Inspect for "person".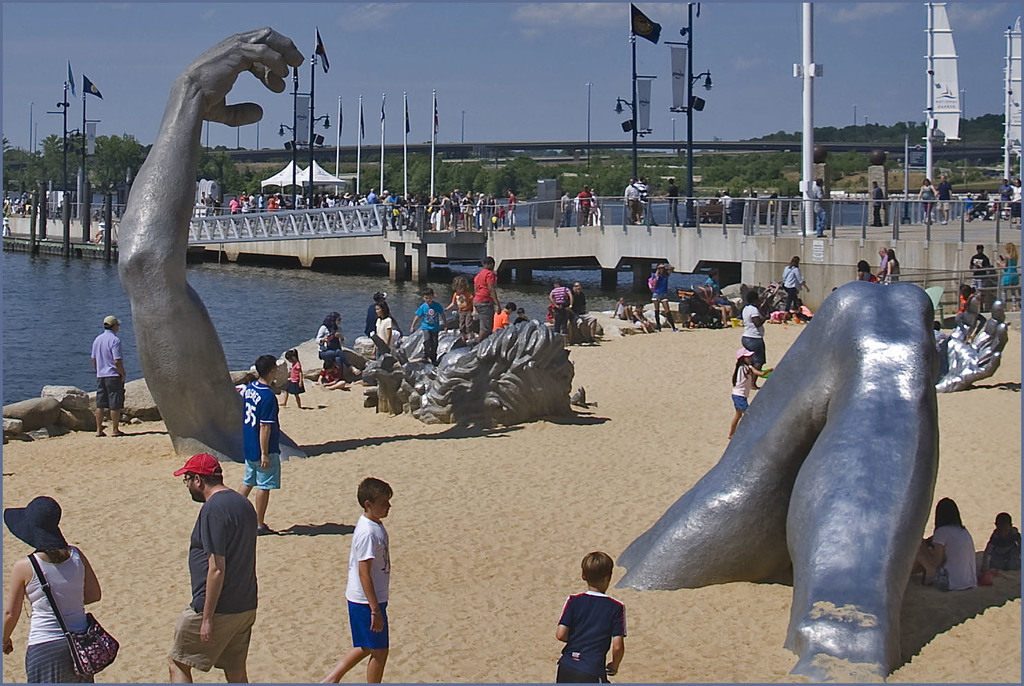
Inspection: left=363, top=288, right=403, bottom=348.
